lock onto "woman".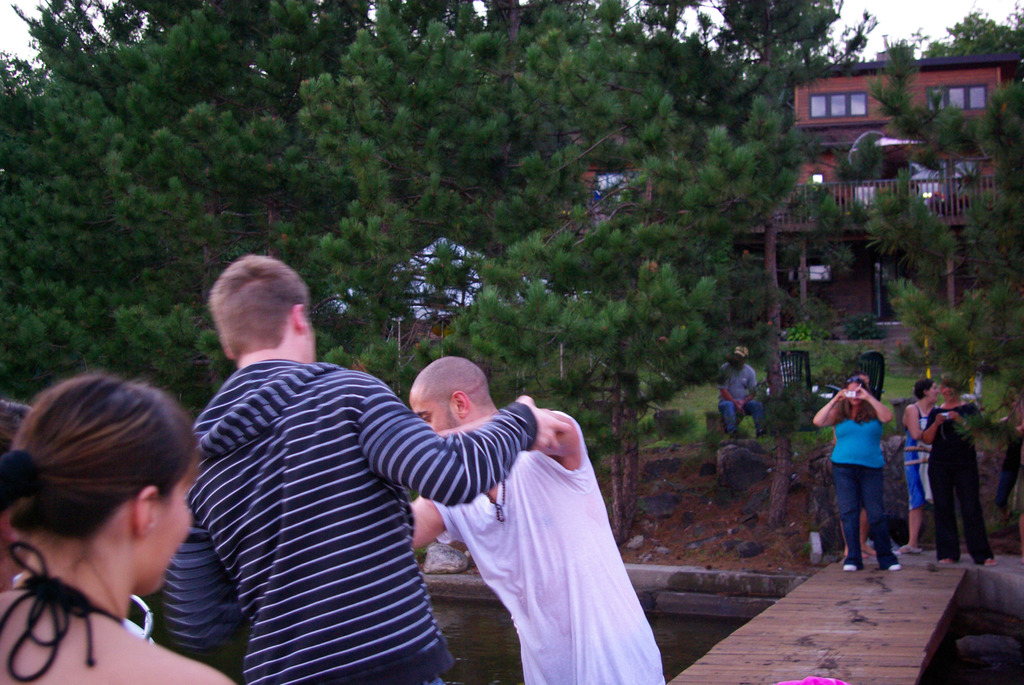
Locked: rect(920, 384, 997, 566).
